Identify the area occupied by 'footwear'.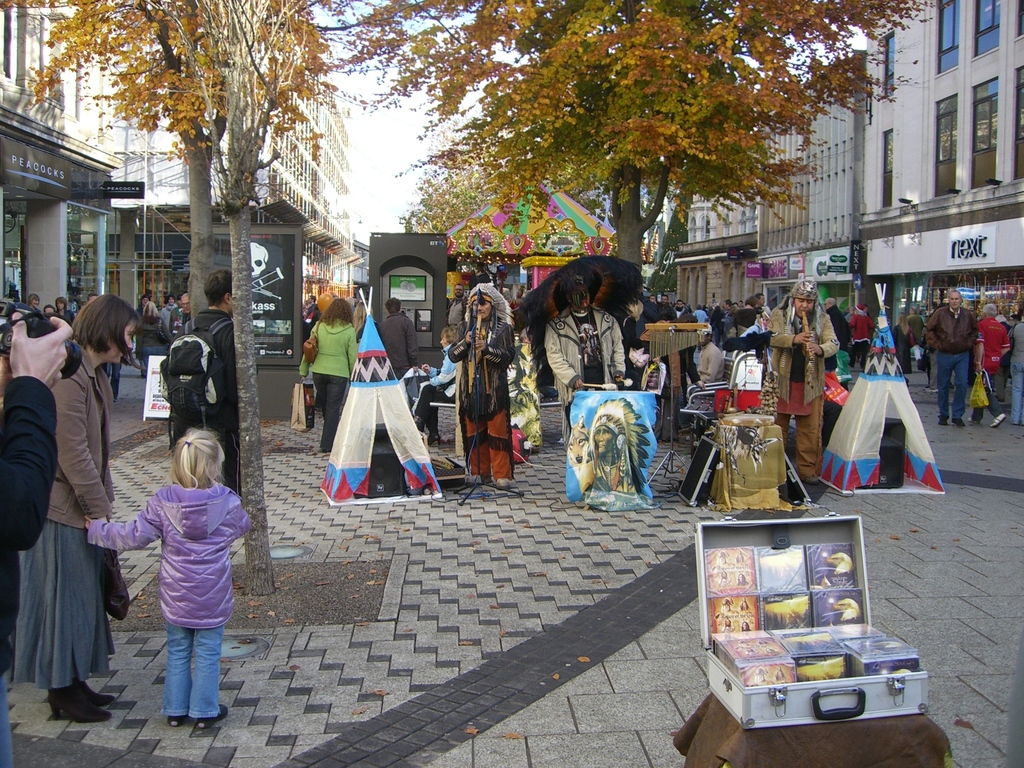
Area: BBox(76, 675, 118, 699).
